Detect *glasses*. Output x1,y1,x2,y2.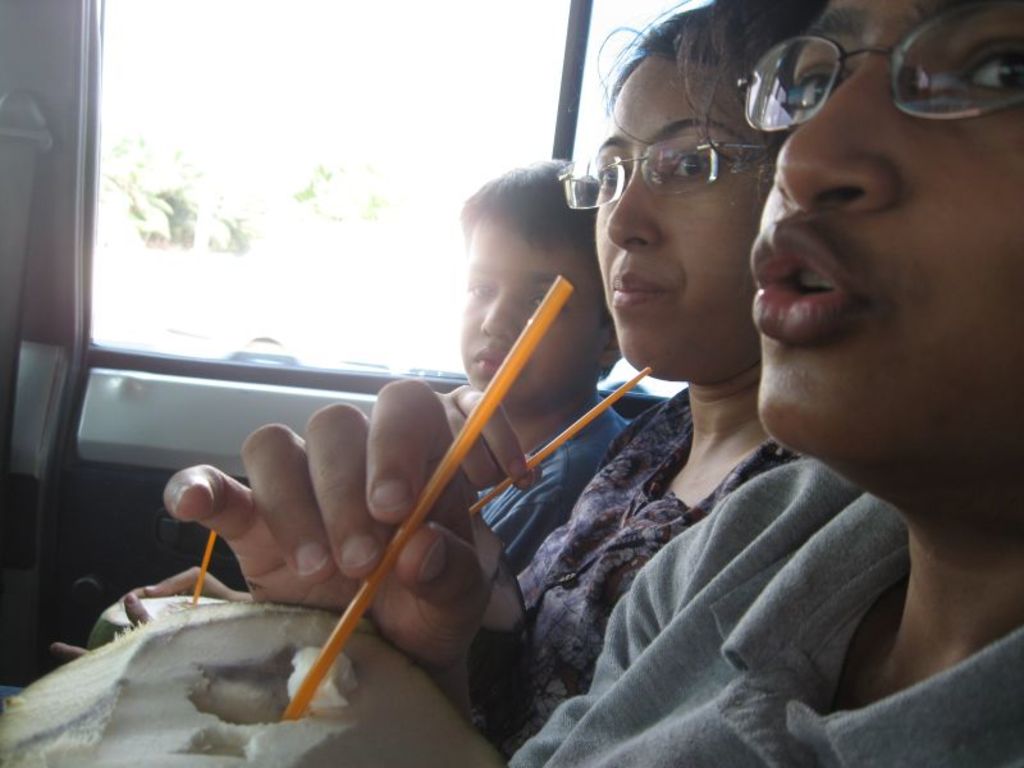
736,0,1023,134.
